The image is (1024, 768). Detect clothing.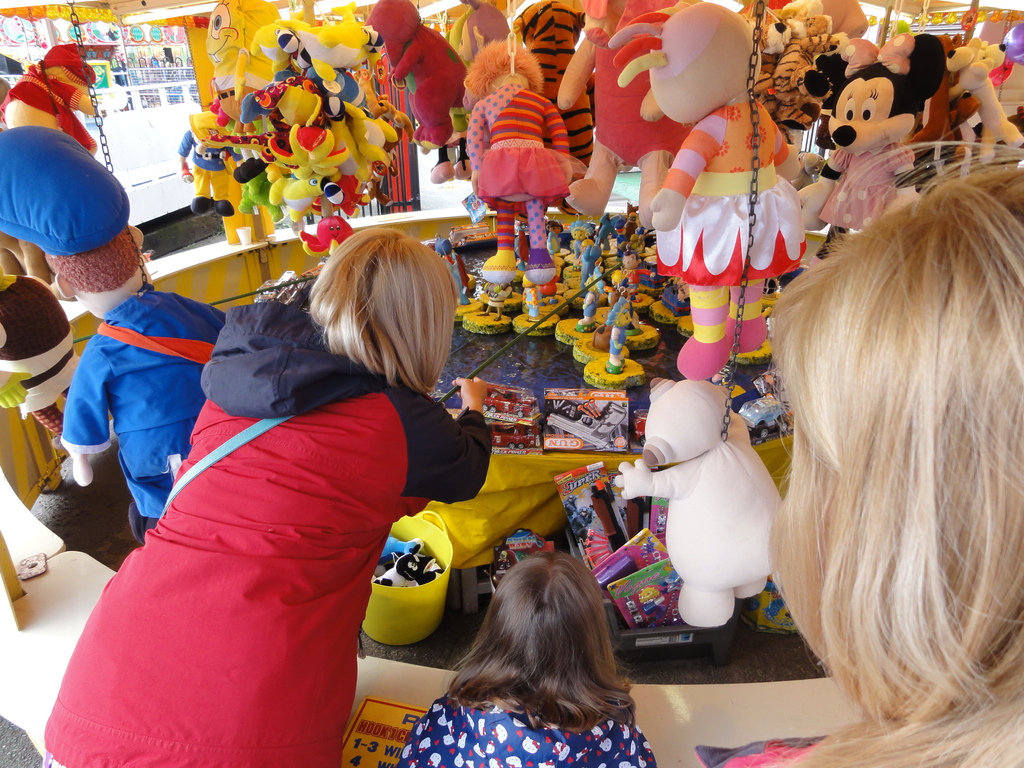
Detection: detection(65, 313, 468, 731).
